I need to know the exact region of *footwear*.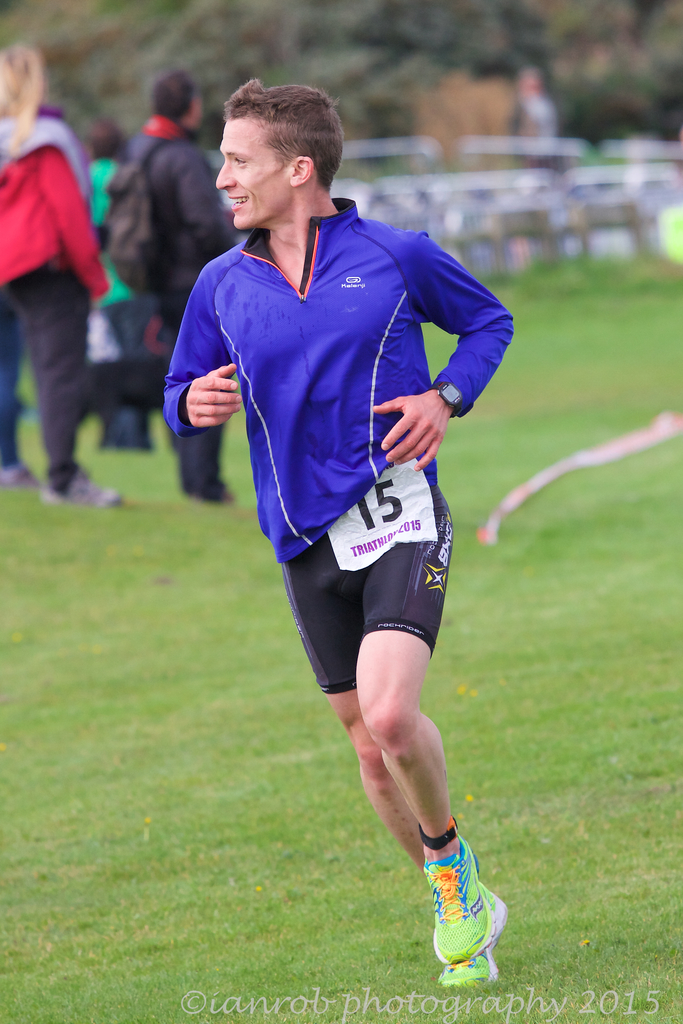
Region: pyautogui.locateOnScreen(416, 831, 508, 989).
